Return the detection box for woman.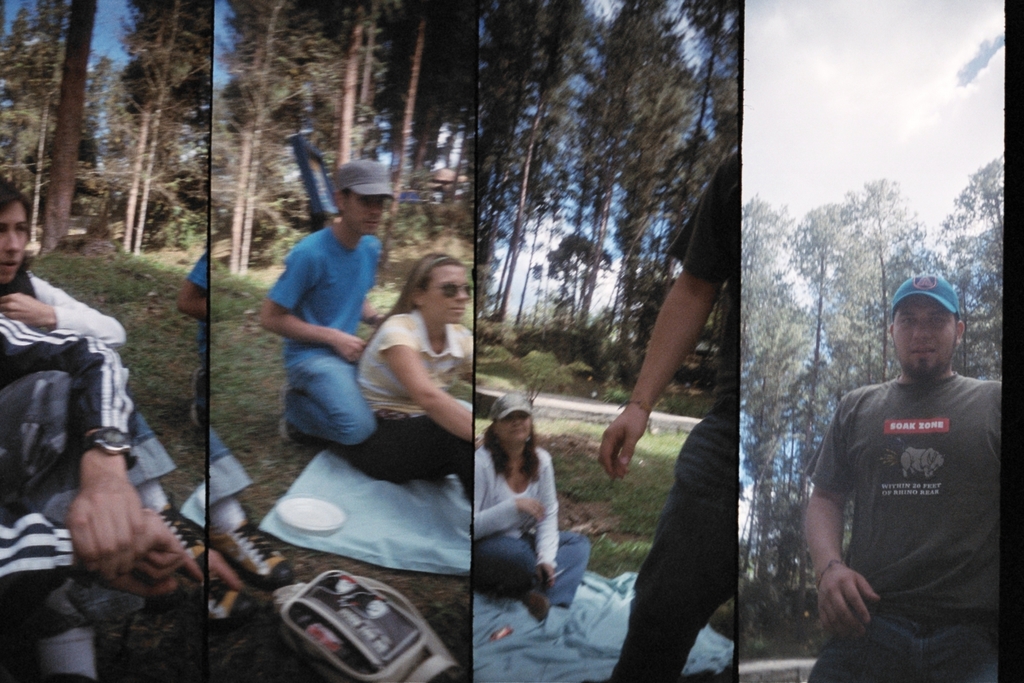
crop(474, 399, 573, 632).
